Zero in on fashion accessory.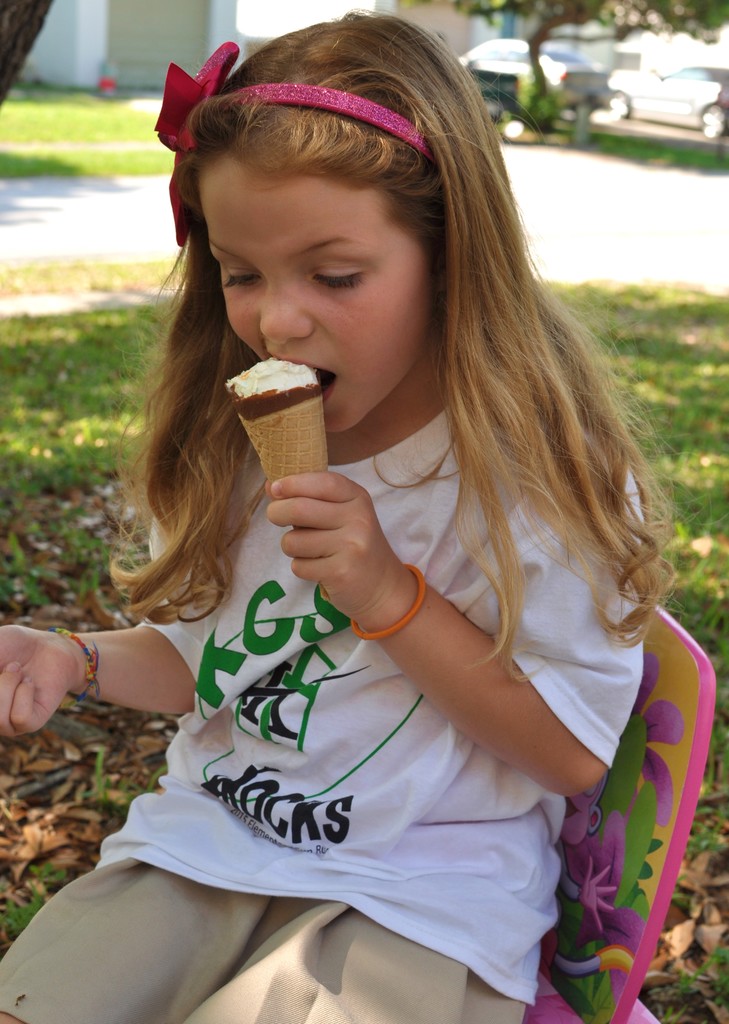
Zeroed in: left=52, top=629, right=101, bottom=712.
